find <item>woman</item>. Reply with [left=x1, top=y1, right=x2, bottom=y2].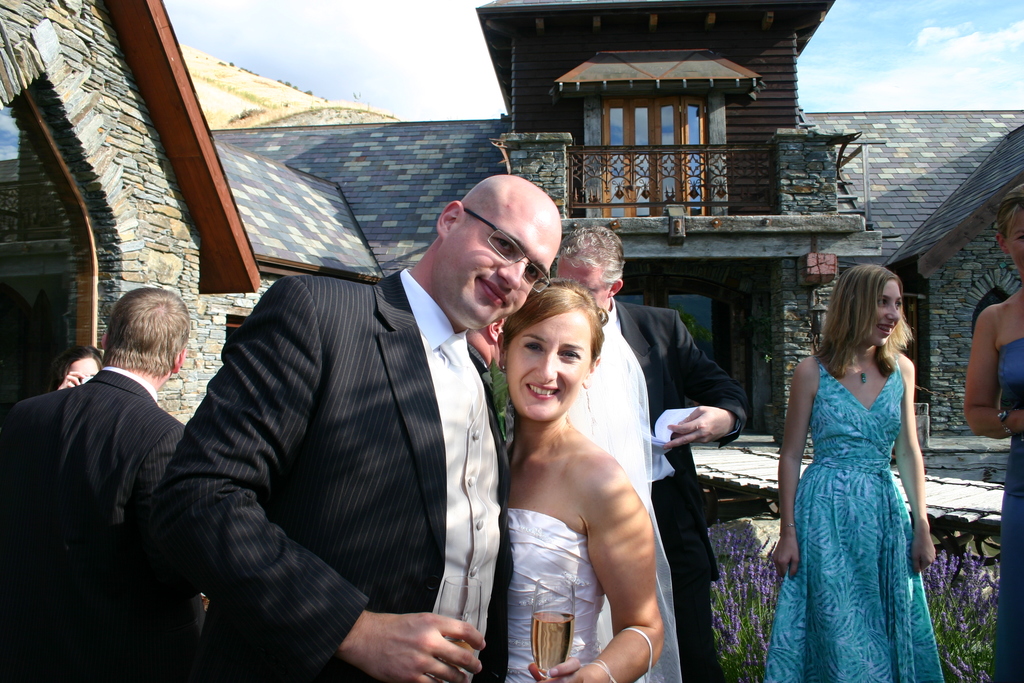
[left=44, top=345, right=105, bottom=397].
